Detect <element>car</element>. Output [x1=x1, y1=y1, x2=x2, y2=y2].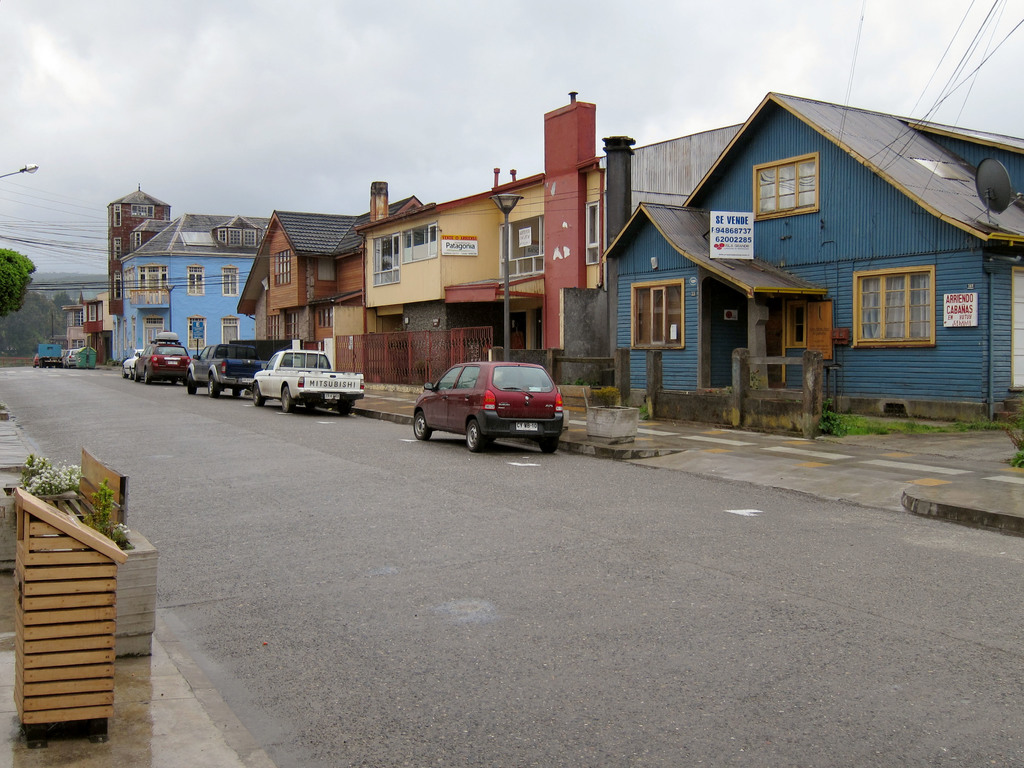
[x1=404, y1=353, x2=573, y2=454].
